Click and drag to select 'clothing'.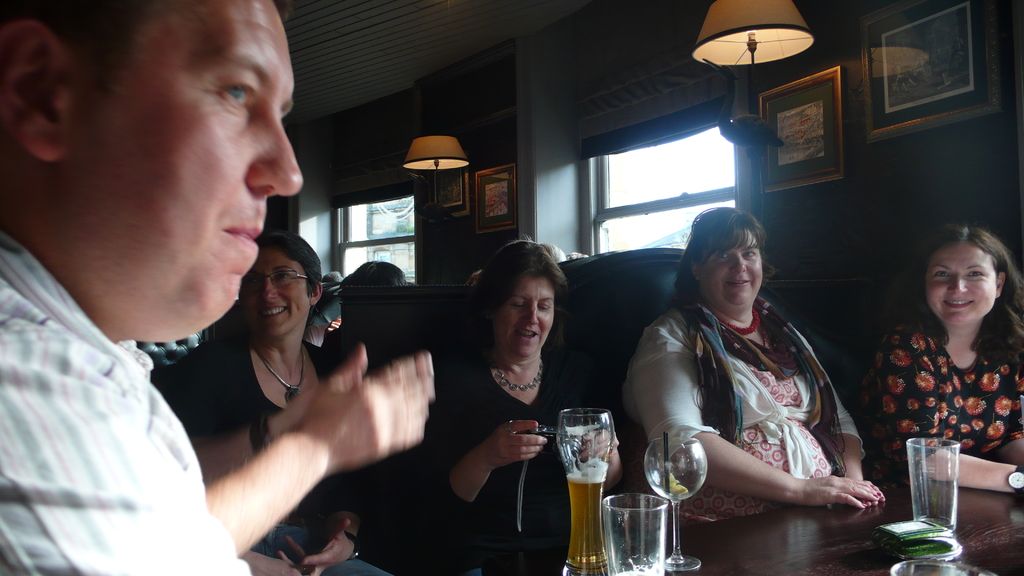
Selection: x1=396 y1=363 x2=670 y2=535.
